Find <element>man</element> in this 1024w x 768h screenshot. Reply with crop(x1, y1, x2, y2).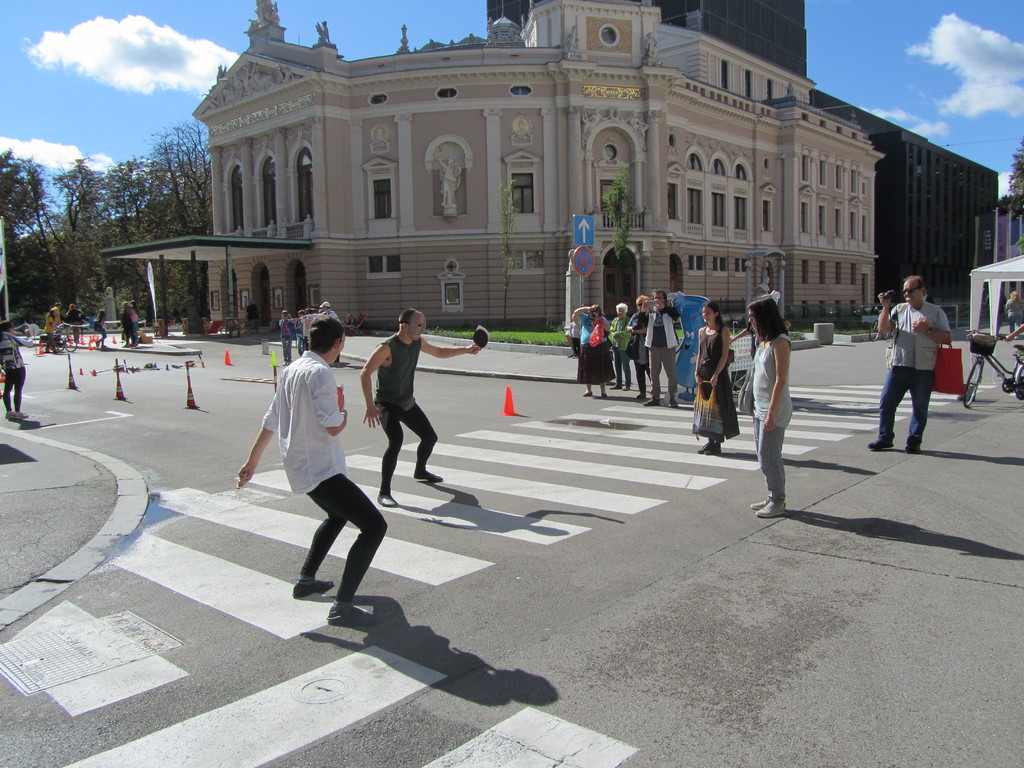
crop(54, 301, 62, 337).
